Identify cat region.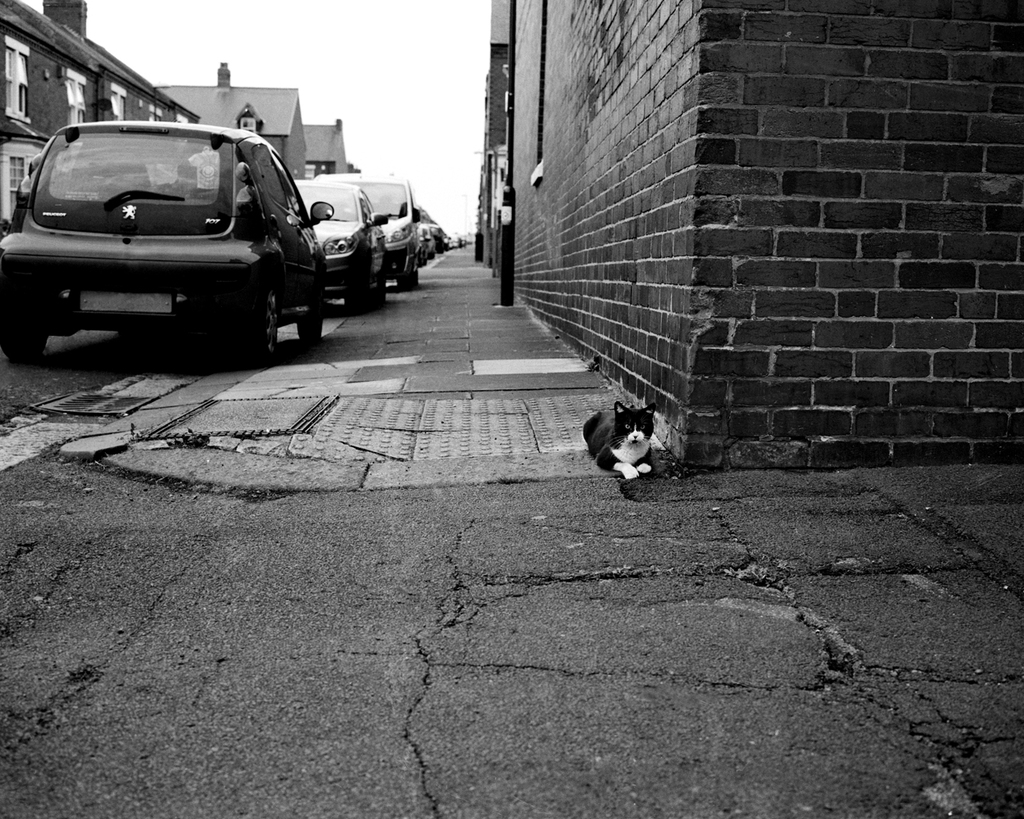
Region: pyautogui.locateOnScreen(578, 403, 658, 482).
